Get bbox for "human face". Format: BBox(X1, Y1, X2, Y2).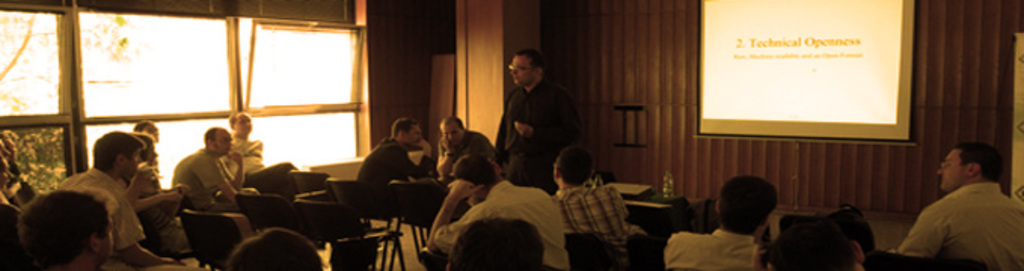
BBox(235, 114, 253, 137).
